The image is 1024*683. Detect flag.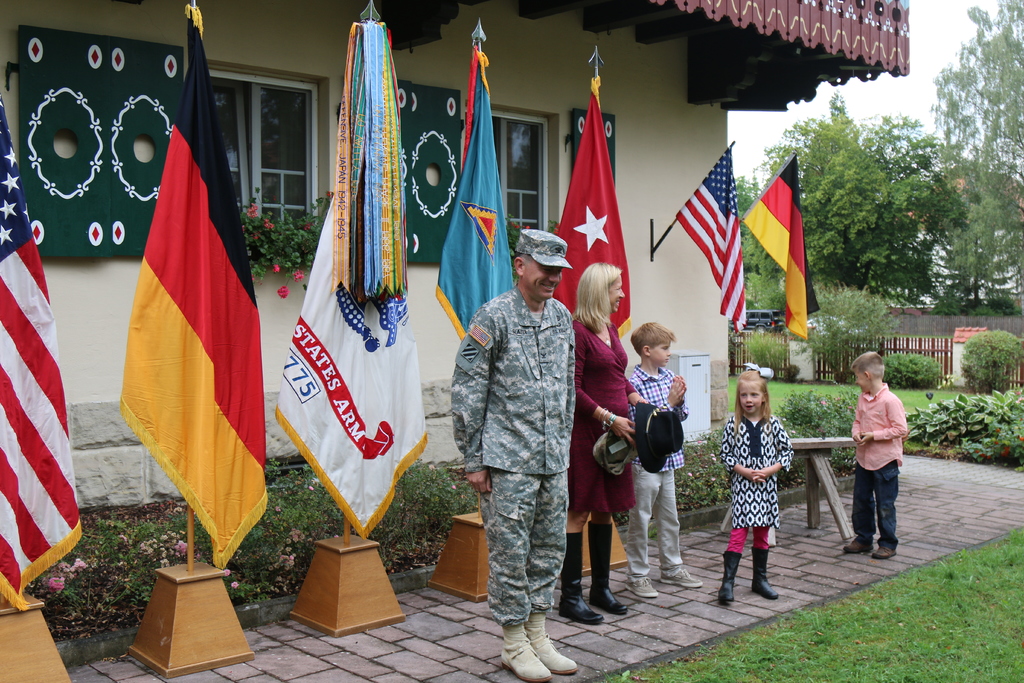
Detection: {"left": 739, "top": 156, "right": 820, "bottom": 344}.
